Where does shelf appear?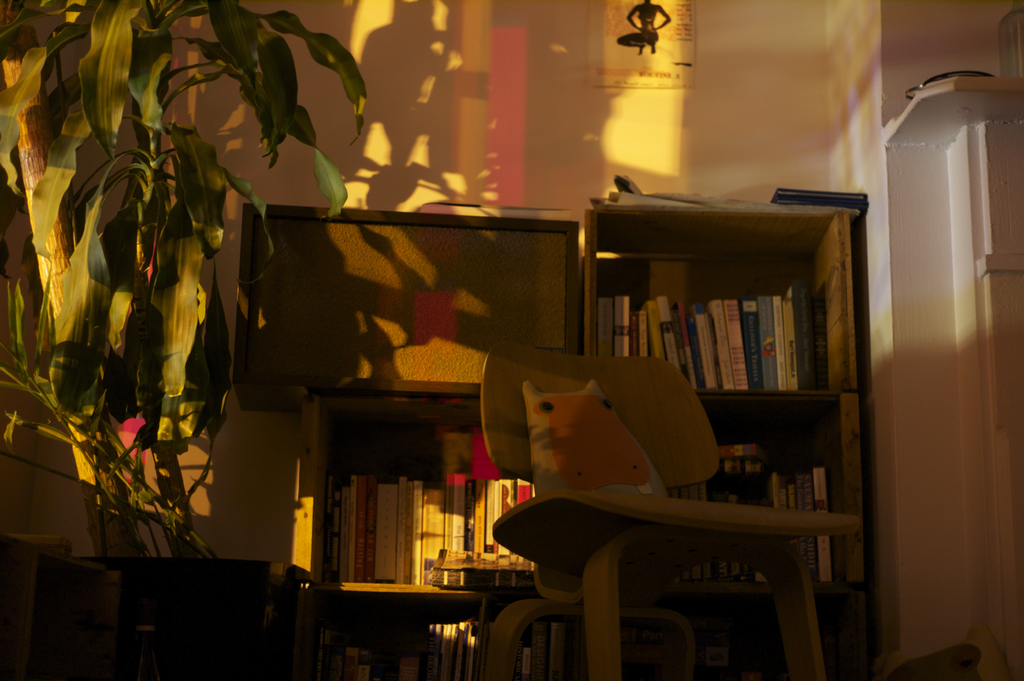
Appears at {"left": 579, "top": 210, "right": 848, "bottom": 679}.
